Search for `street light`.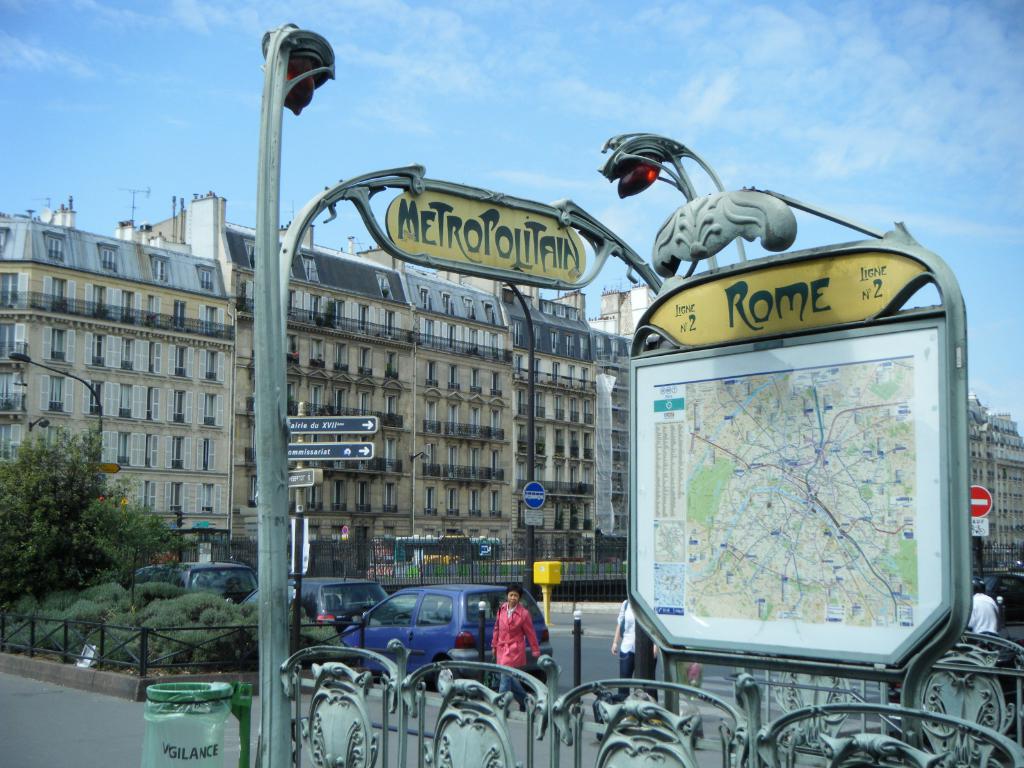
Found at <region>7, 352, 100, 452</region>.
